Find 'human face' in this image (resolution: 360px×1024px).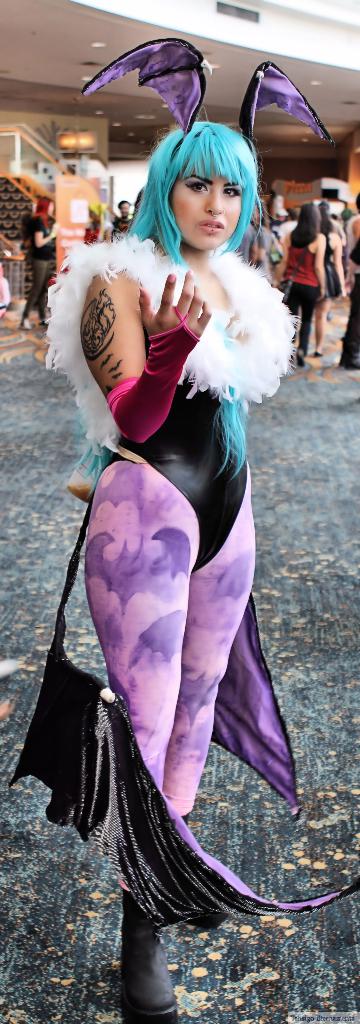
x1=163, y1=161, x2=251, y2=244.
